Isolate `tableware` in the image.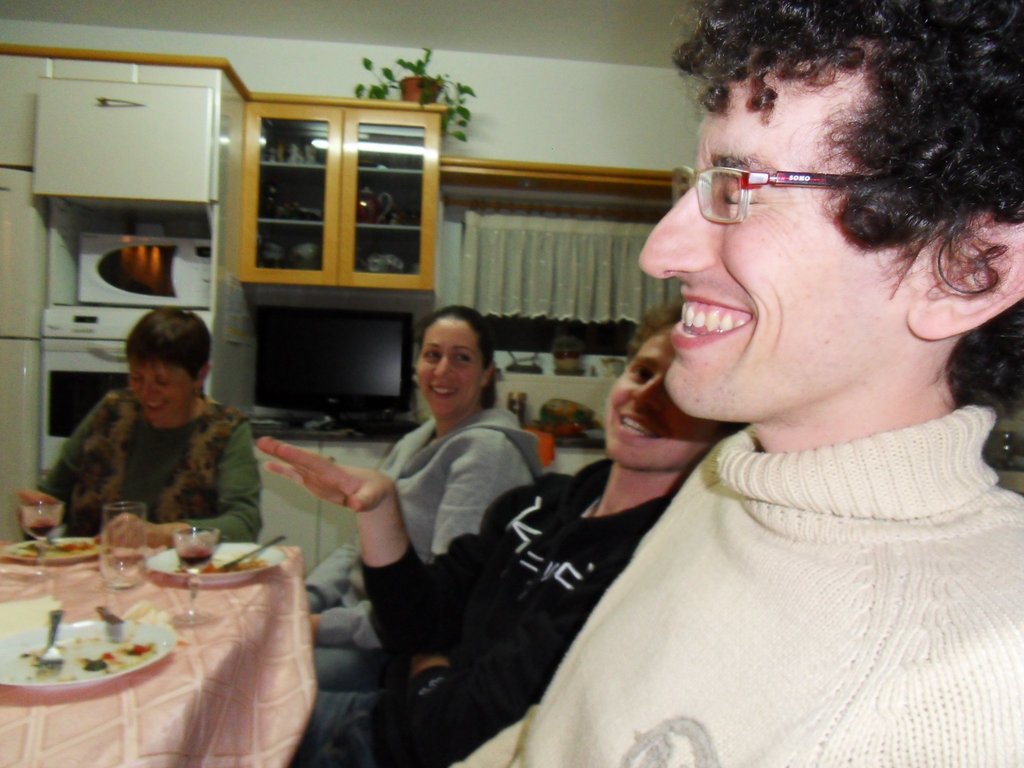
Isolated region: <region>96, 496, 147, 594</region>.
